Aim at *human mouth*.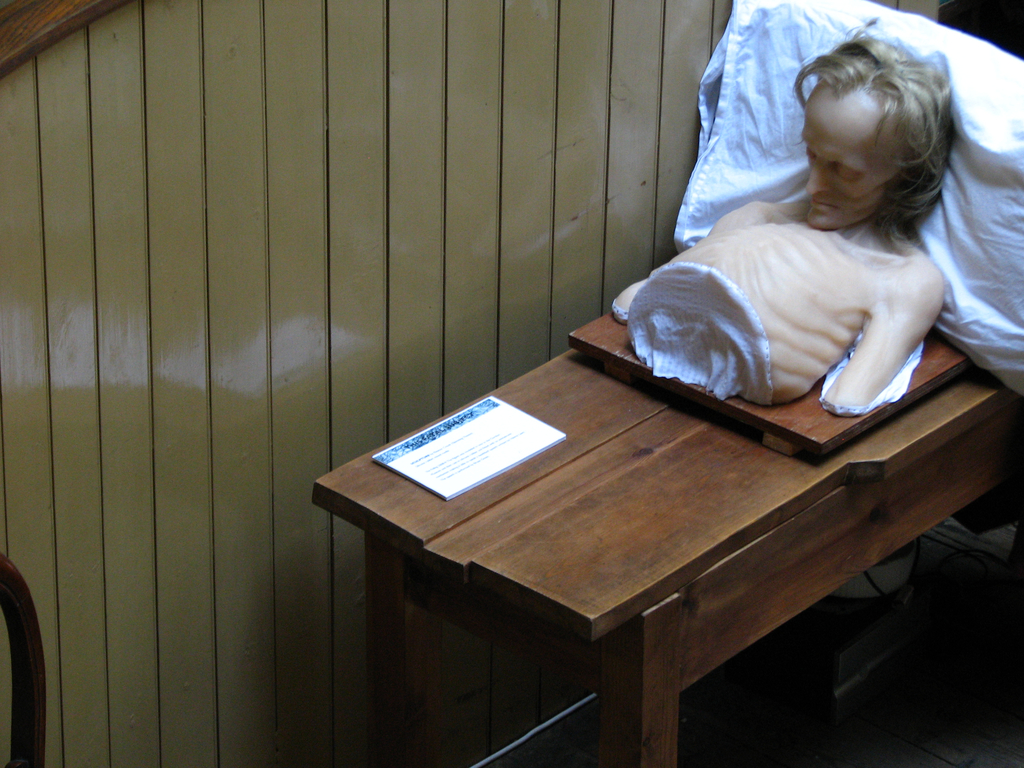
Aimed at (x1=812, y1=196, x2=833, y2=211).
